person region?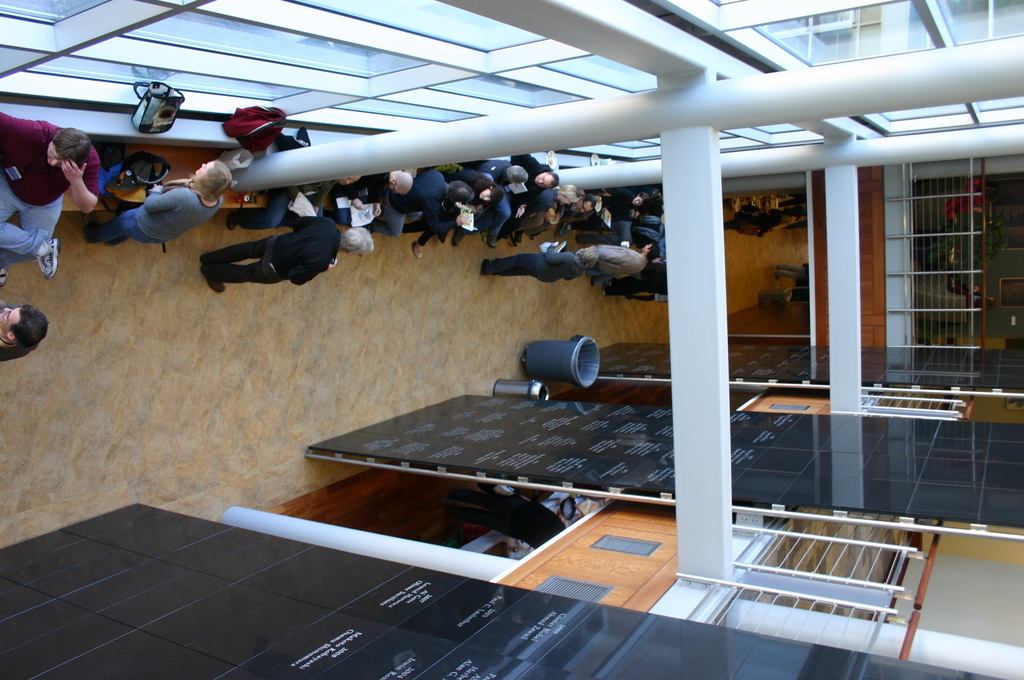
bbox=(915, 179, 986, 263)
